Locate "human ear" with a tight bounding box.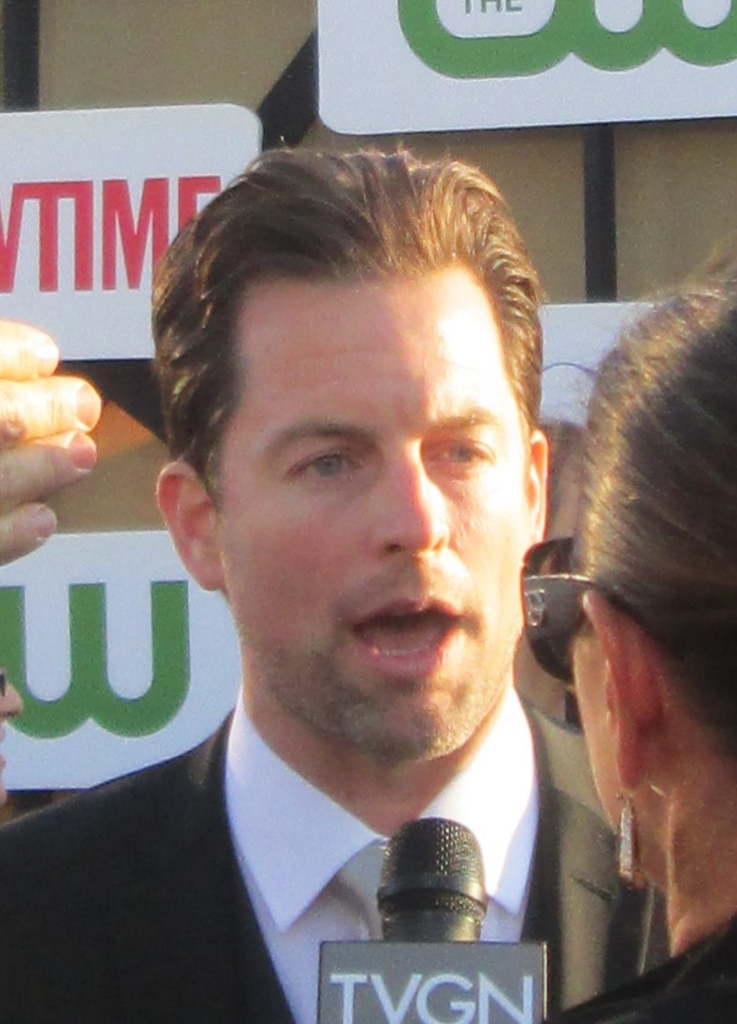
x1=584, y1=585, x2=665, y2=800.
